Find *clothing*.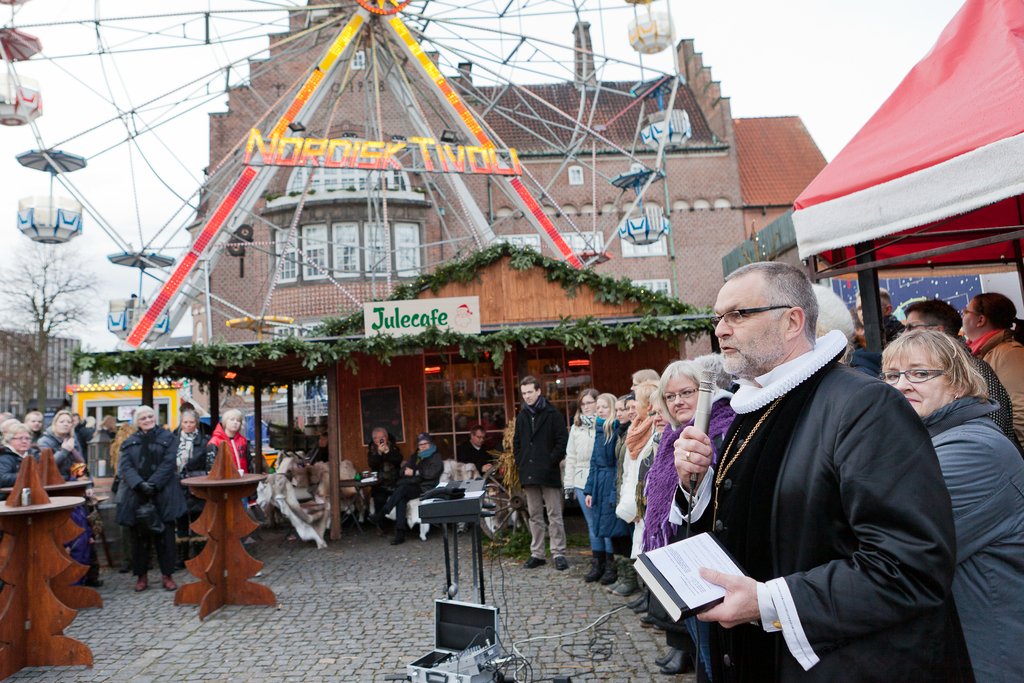
(383,443,444,532).
